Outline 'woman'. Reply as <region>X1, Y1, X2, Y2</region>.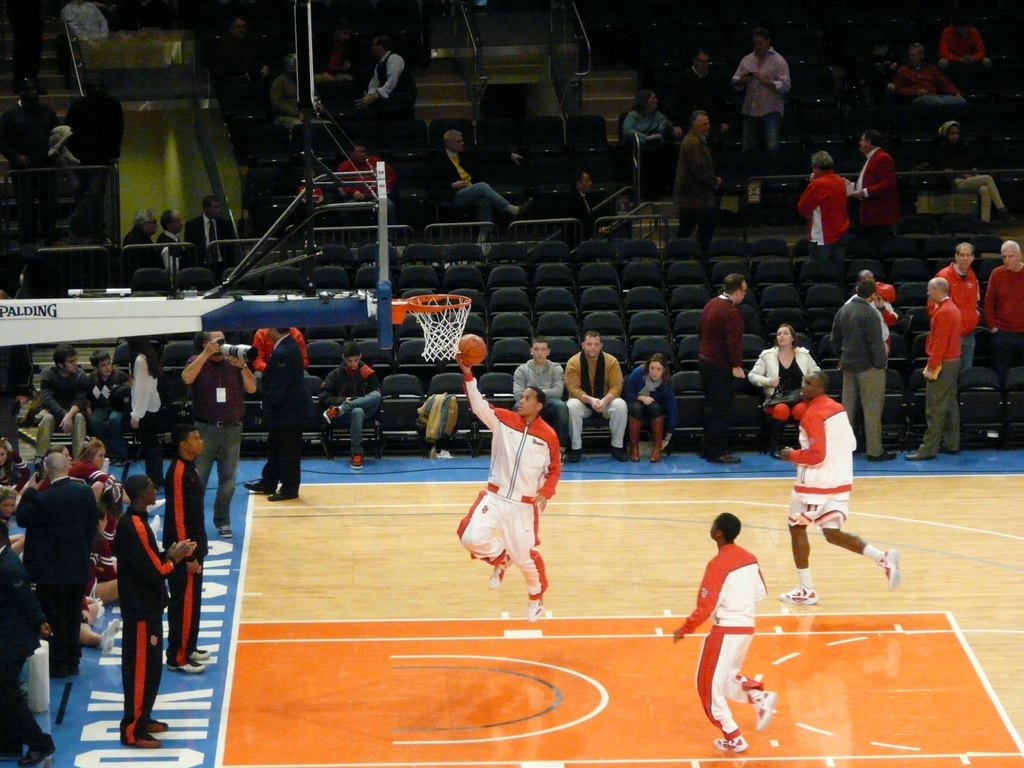
<region>622, 89, 684, 148</region>.
